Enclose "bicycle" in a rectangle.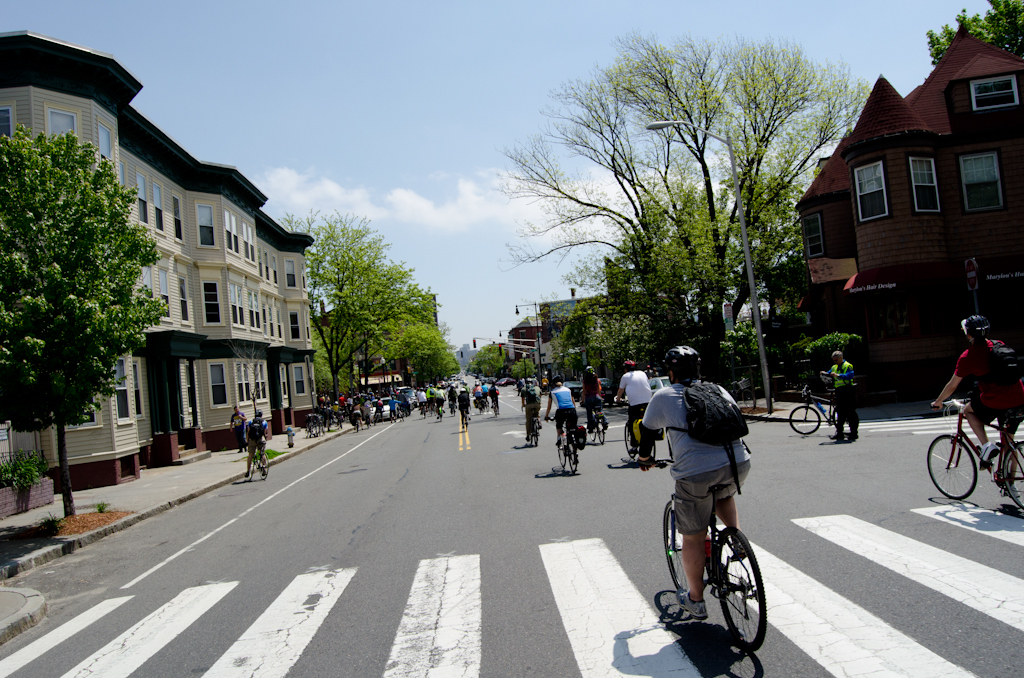
[449,392,455,408].
